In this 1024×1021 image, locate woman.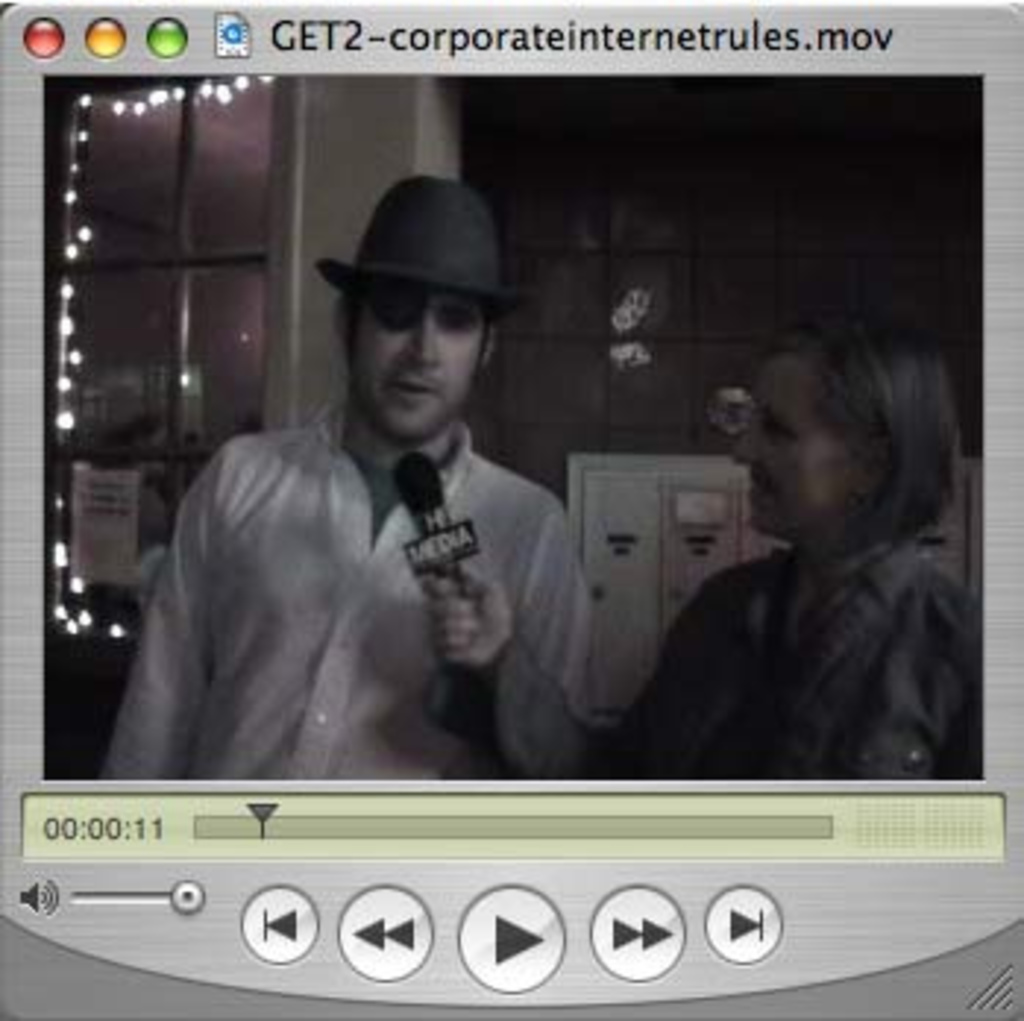
Bounding box: [619,279,1001,813].
